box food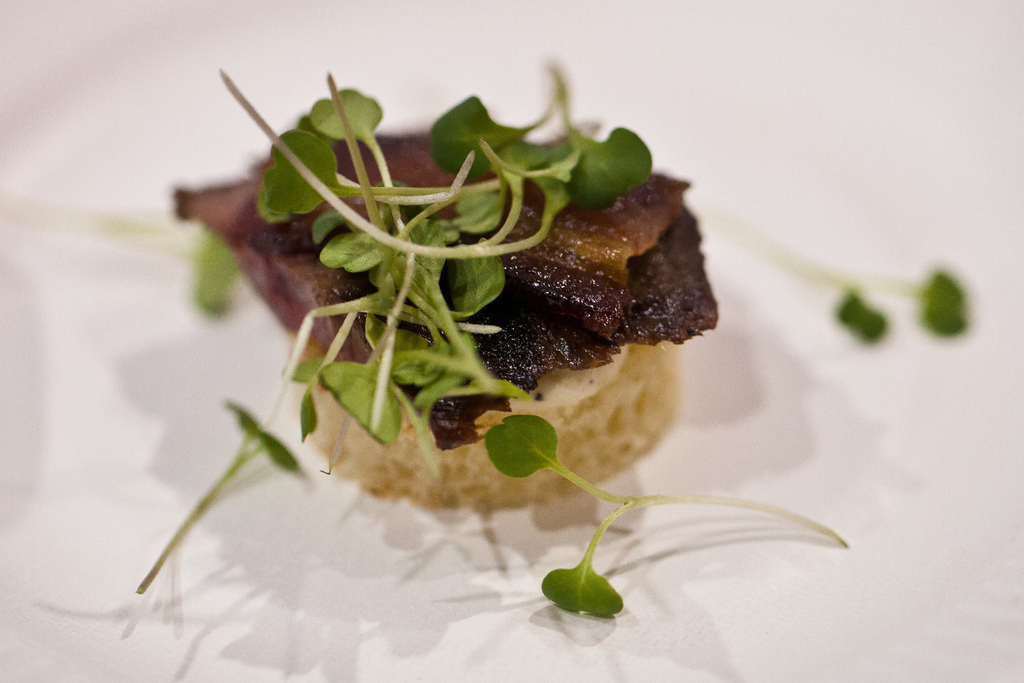
region(173, 63, 776, 607)
